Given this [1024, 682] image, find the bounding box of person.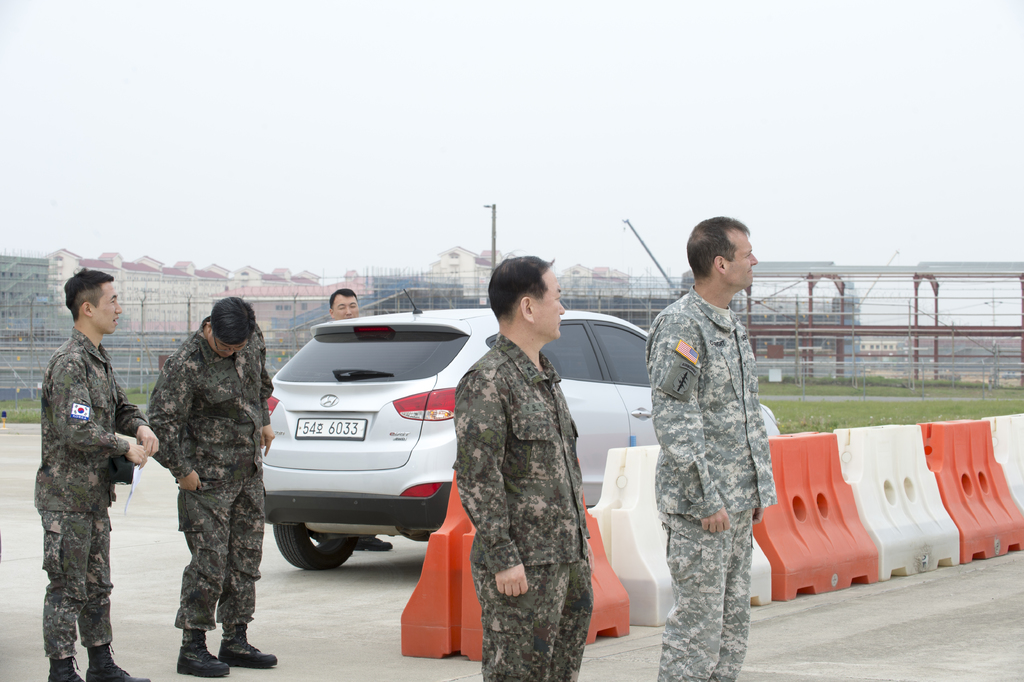
box=[23, 270, 158, 681].
